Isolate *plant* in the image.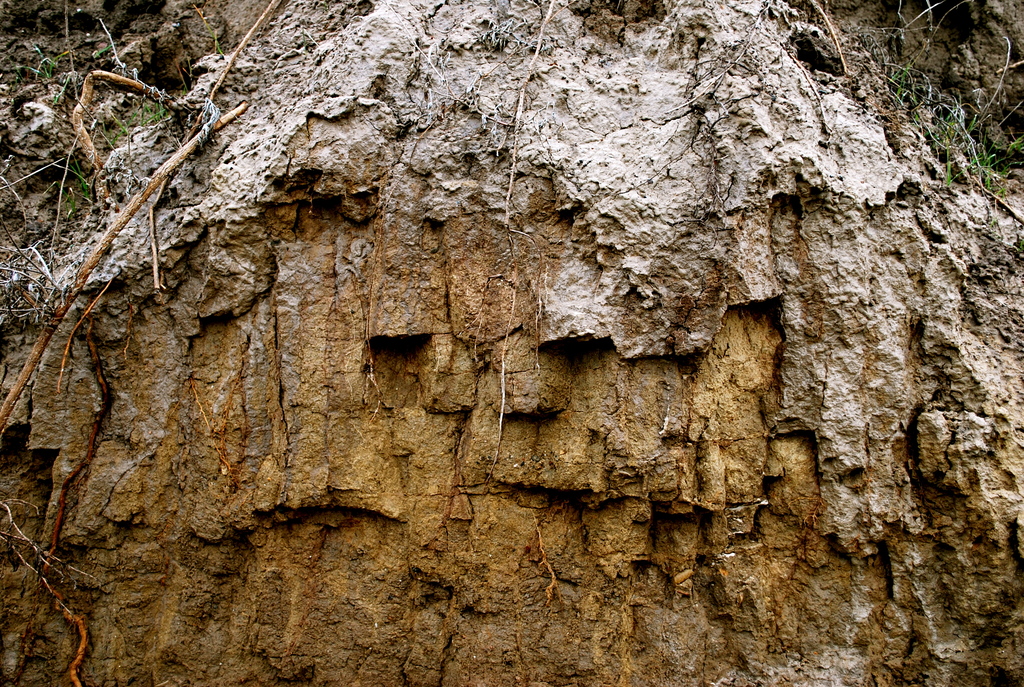
Isolated region: {"x1": 110, "y1": 95, "x2": 173, "y2": 147}.
